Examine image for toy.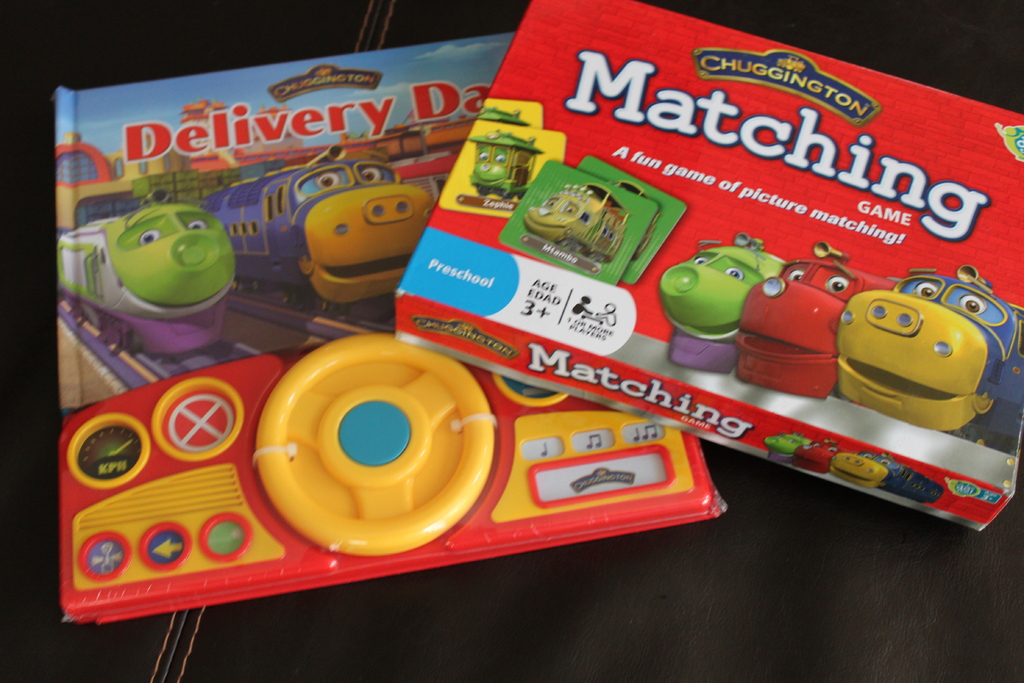
Examination result: {"left": 251, "top": 329, "right": 521, "bottom": 568}.
